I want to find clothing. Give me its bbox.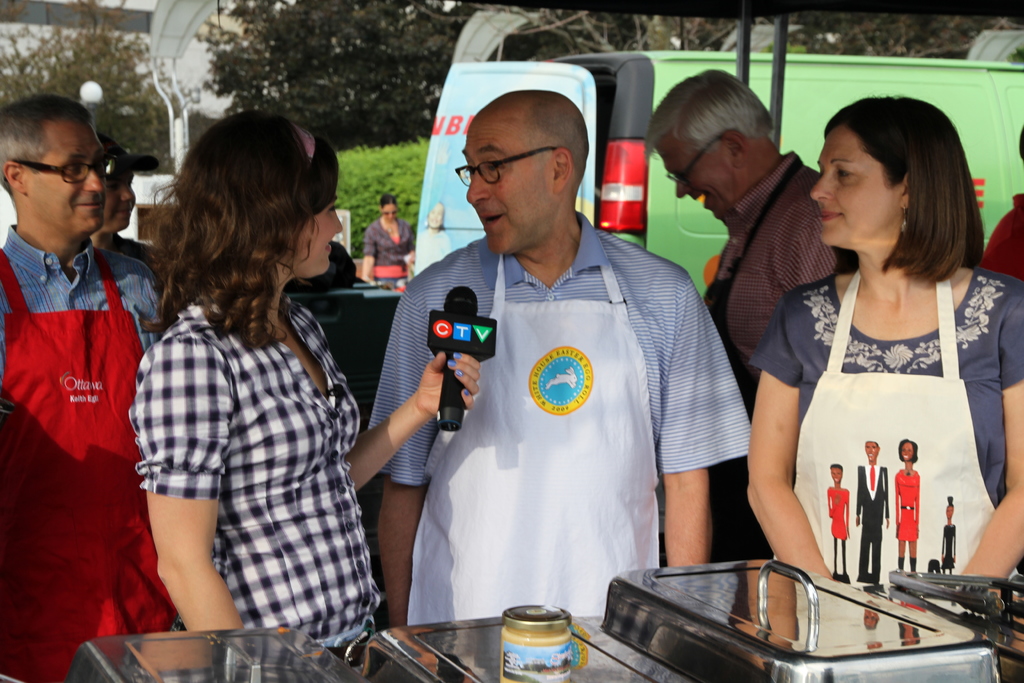
{"x1": 0, "y1": 201, "x2": 186, "y2": 680}.
